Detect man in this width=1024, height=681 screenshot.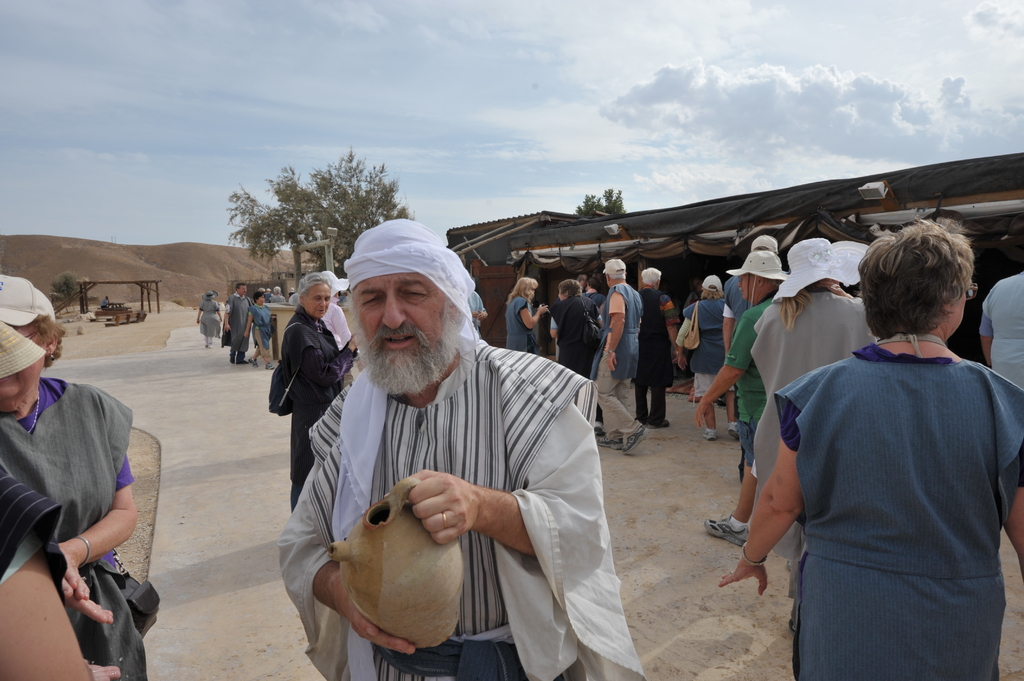
Detection: BBox(219, 278, 255, 367).
